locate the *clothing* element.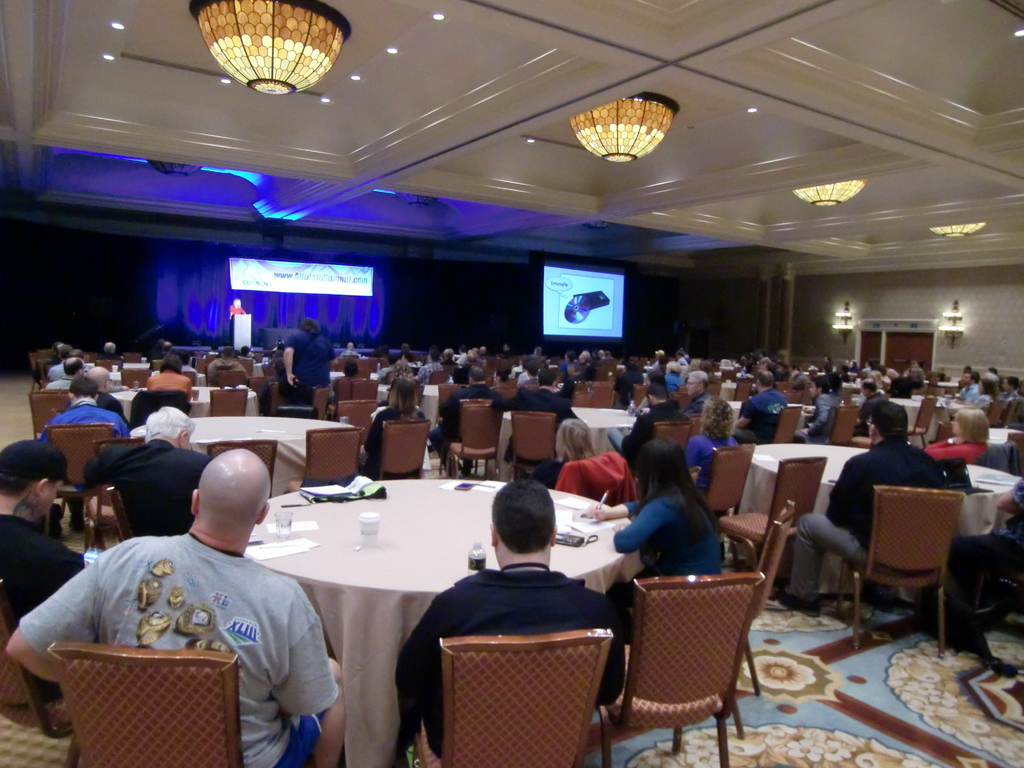
Element bbox: crop(956, 380, 978, 402).
